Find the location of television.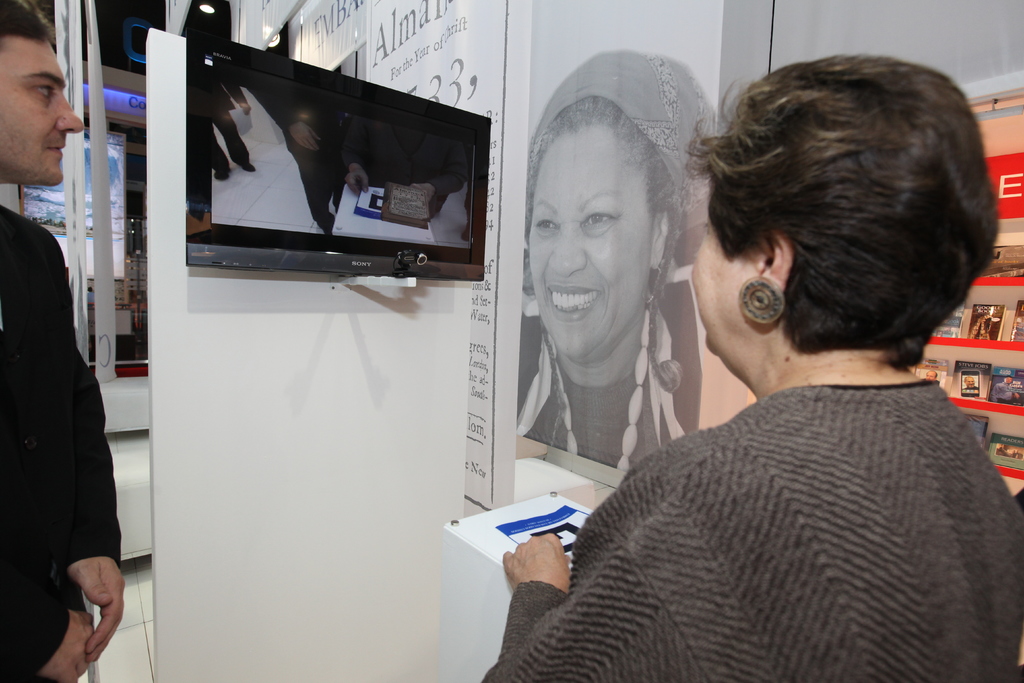
Location: box=[124, 190, 144, 217].
